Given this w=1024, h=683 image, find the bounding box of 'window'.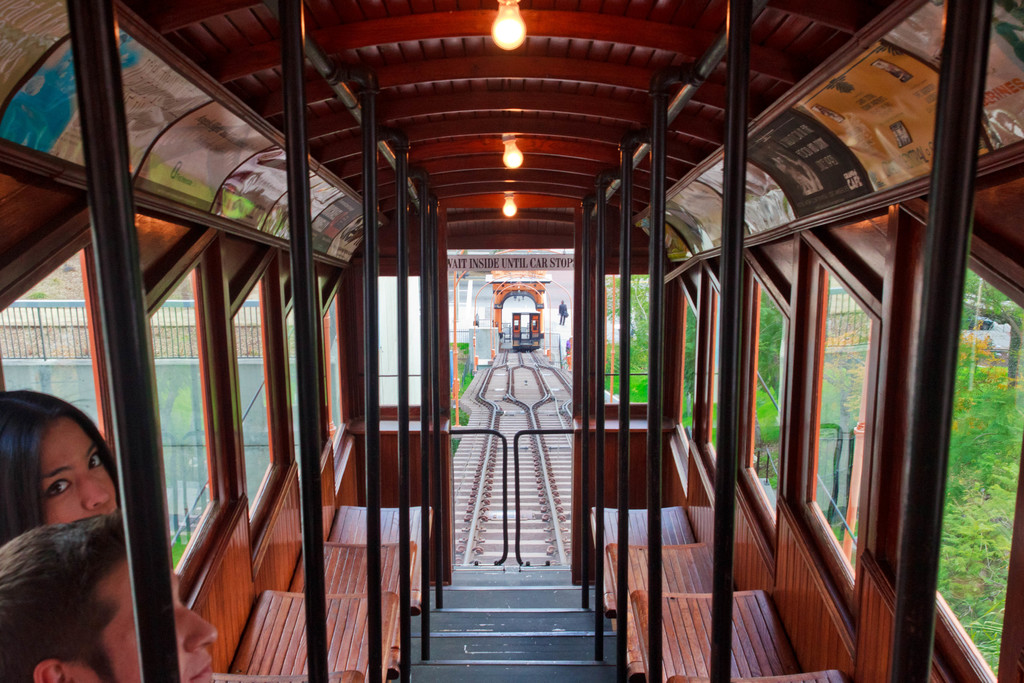
[x1=321, y1=295, x2=350, y2=447].
